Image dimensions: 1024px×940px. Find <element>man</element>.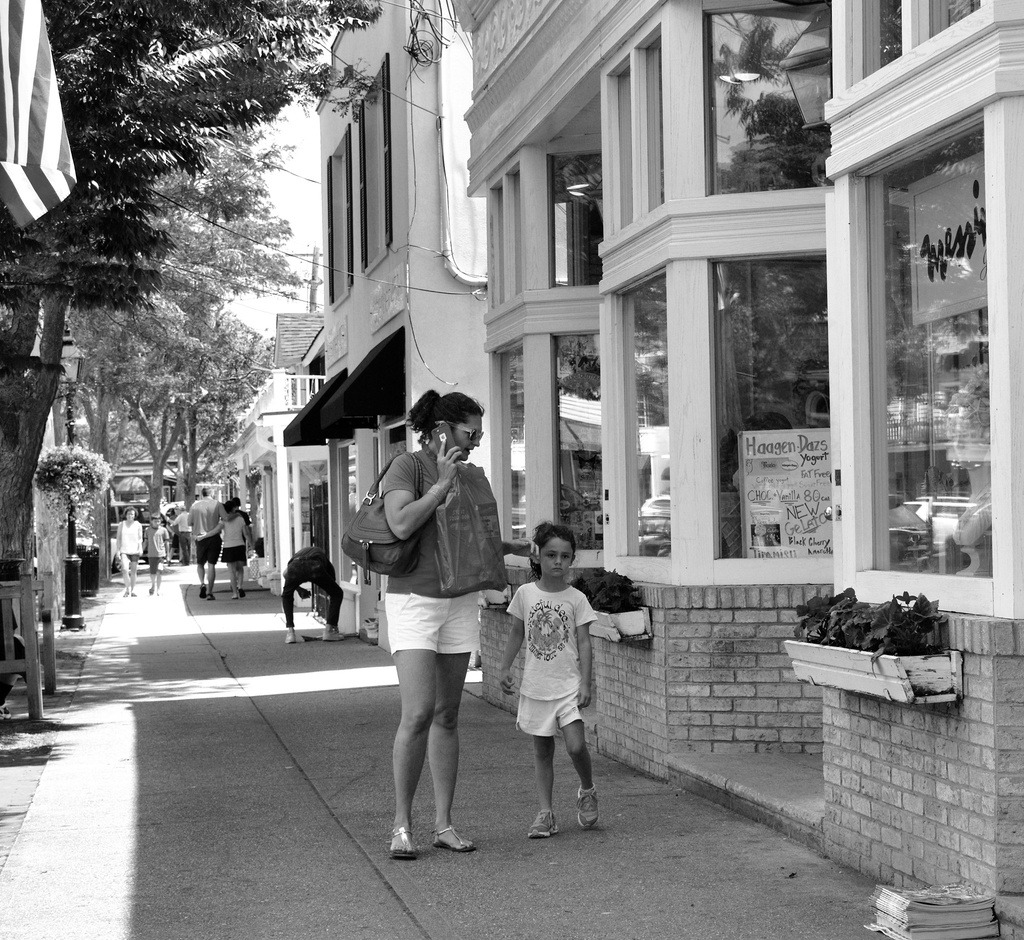
x1=344, y1=388, x2=517, y2=856.
